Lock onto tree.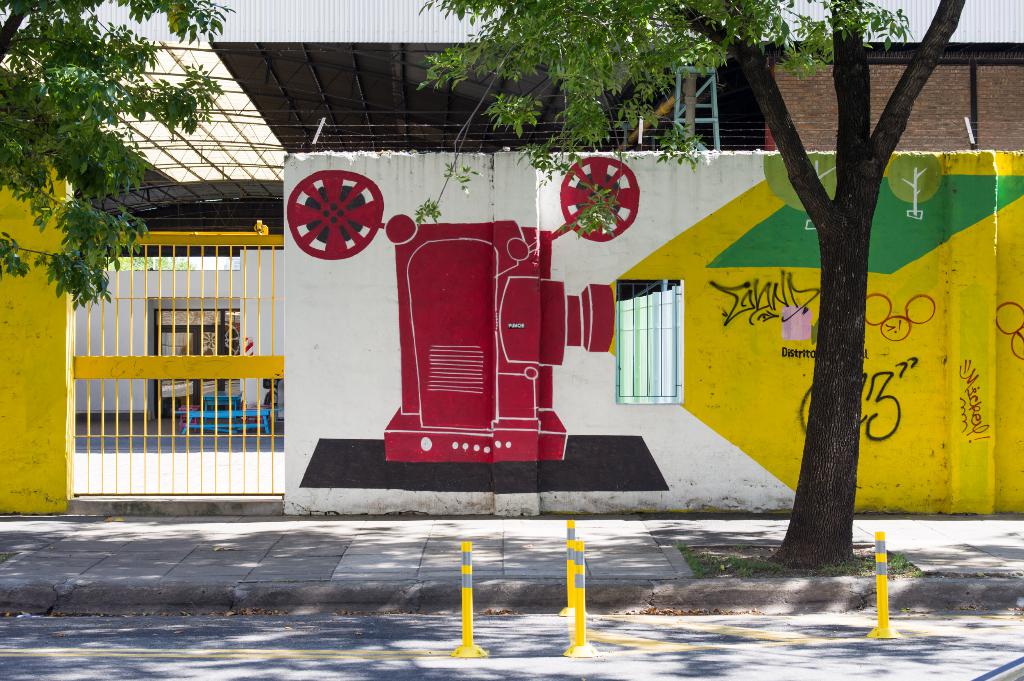
Locked: 402, 0, 969, 569.
